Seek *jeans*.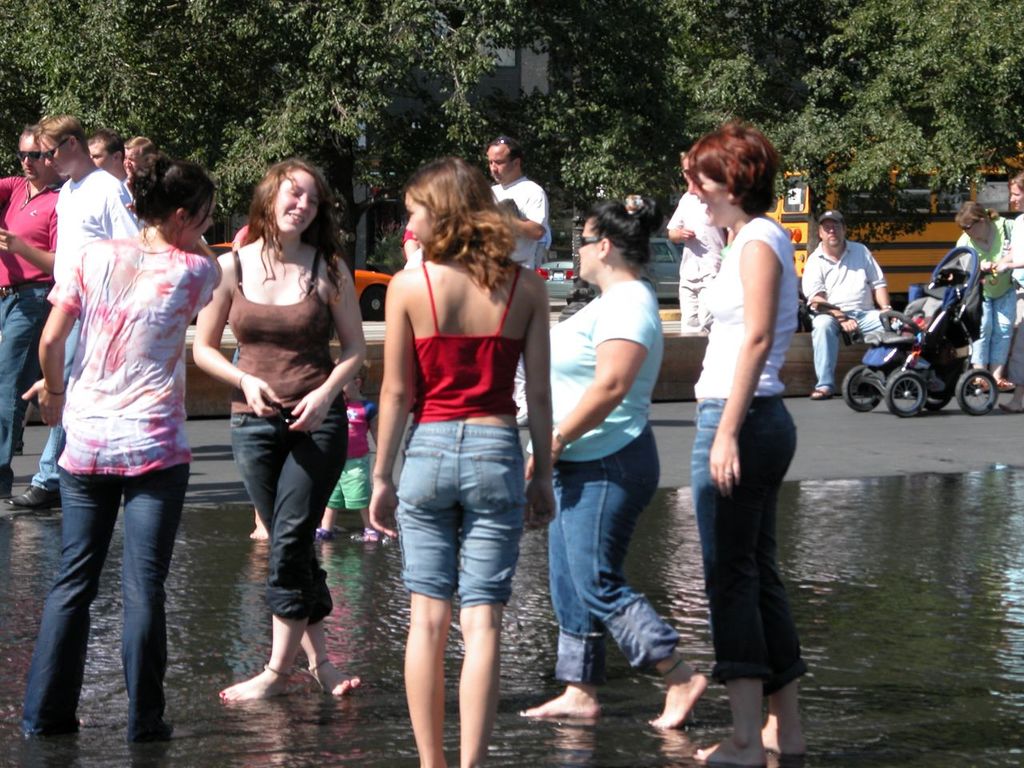
box(978, 290, 1019, 368).
